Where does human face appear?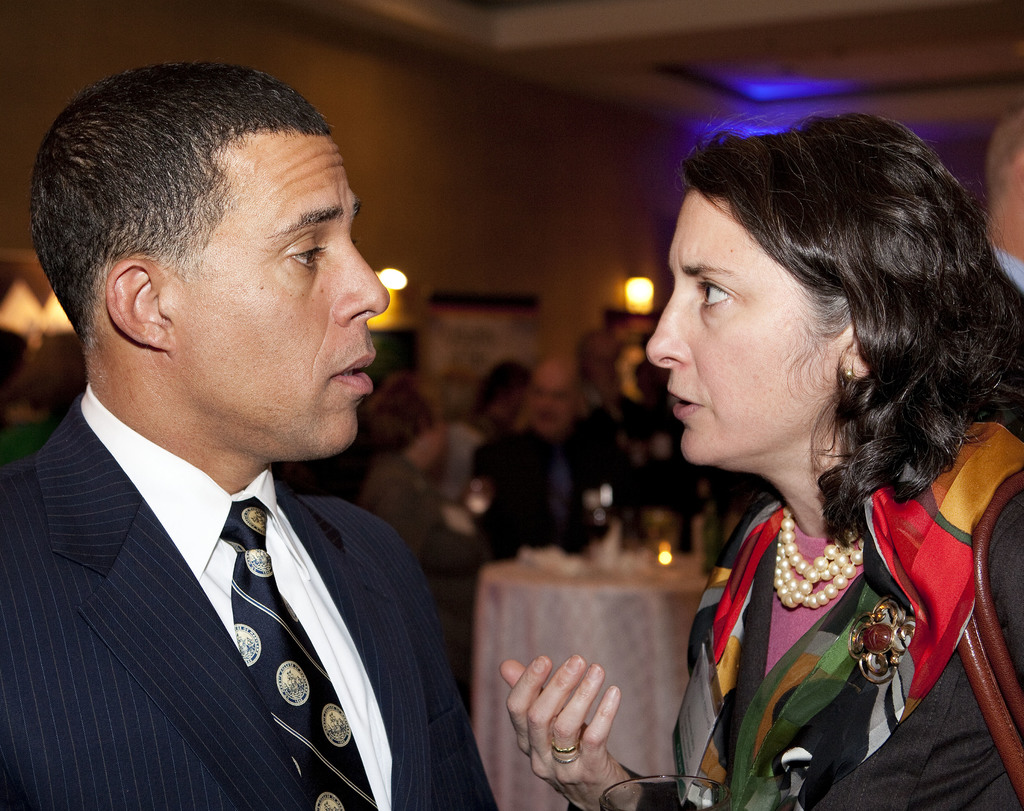
Appears at detection(200, 160, 388, 449).
